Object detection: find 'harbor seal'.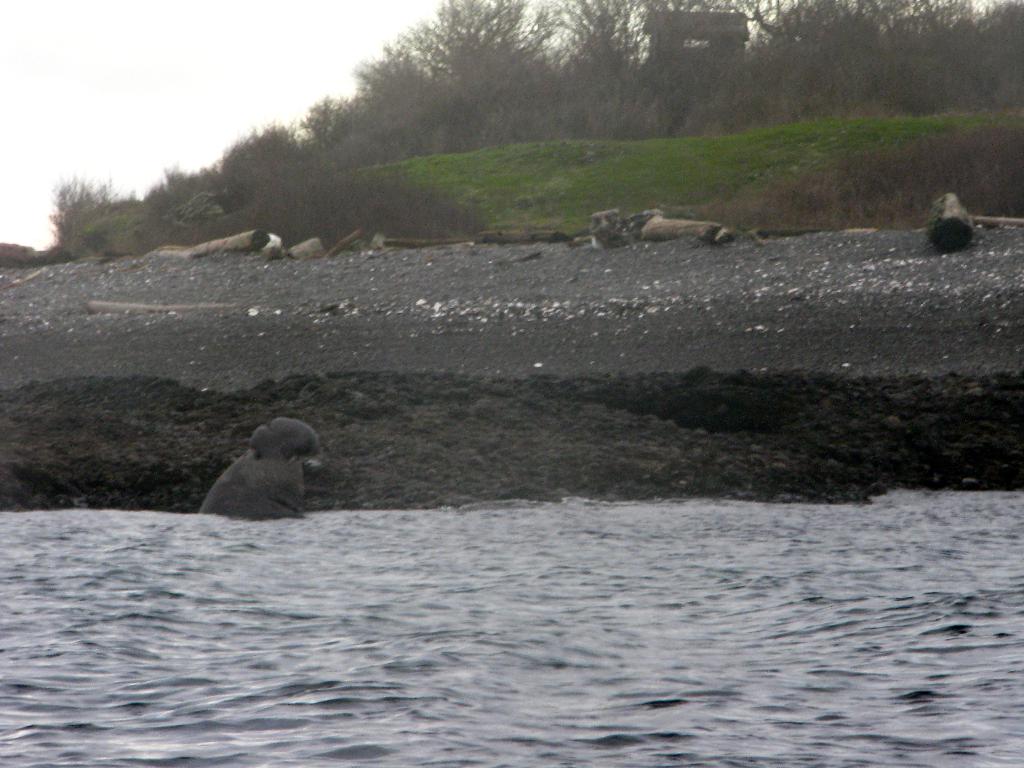
box(146, 229, 285, 254).
